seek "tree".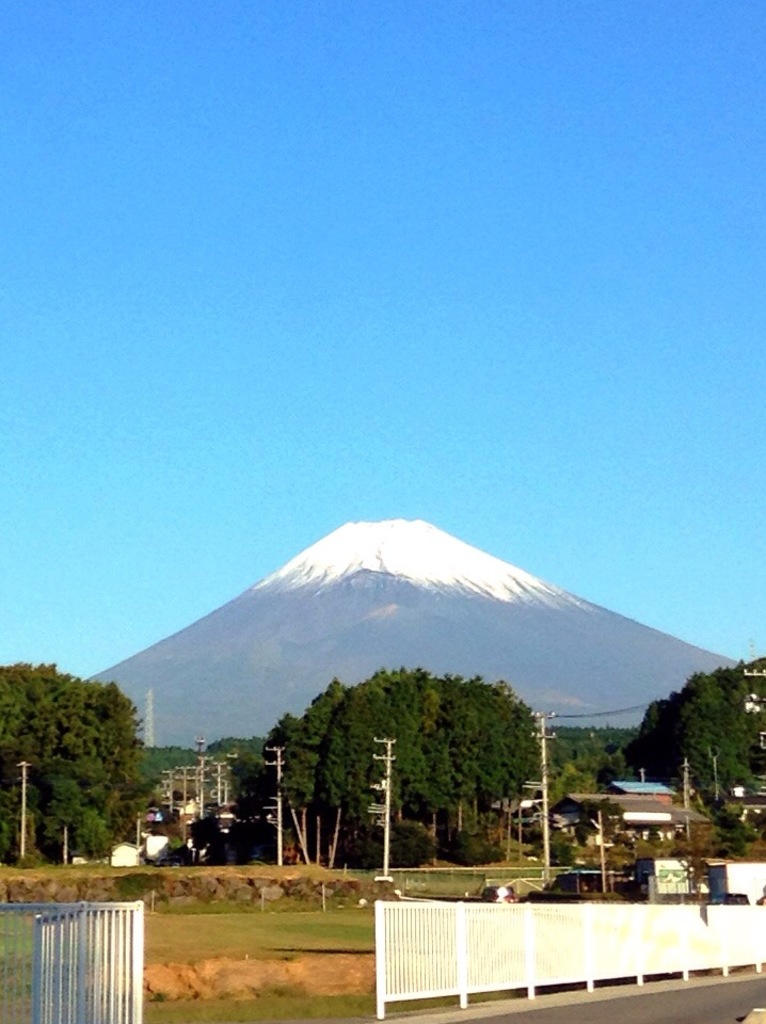
(267,676,357,867).
